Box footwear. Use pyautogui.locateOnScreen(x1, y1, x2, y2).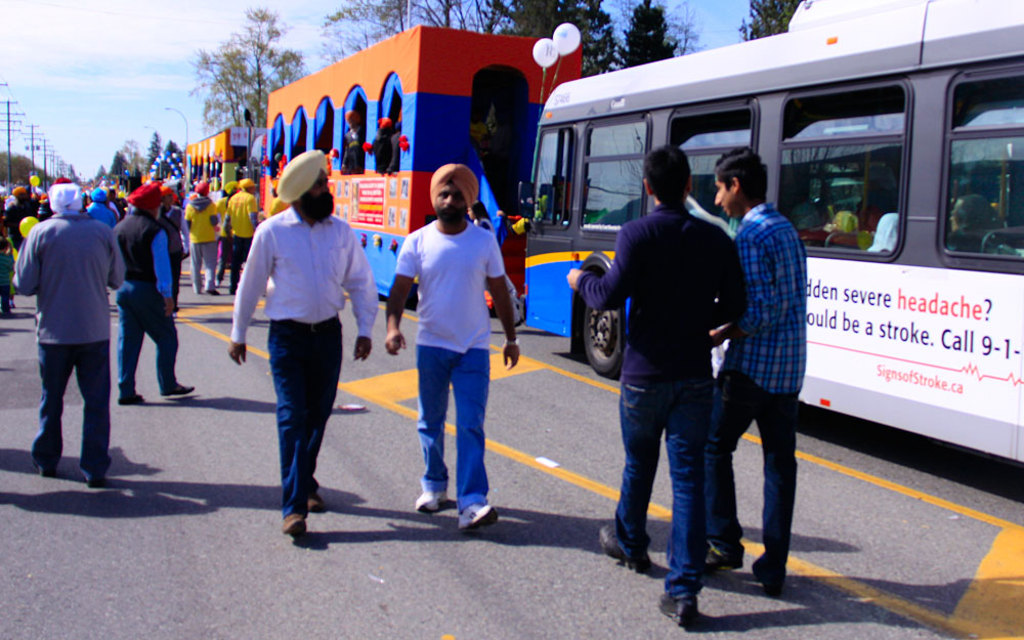
pyautogui.locateOnScreen(162, 381, 199, 397).
